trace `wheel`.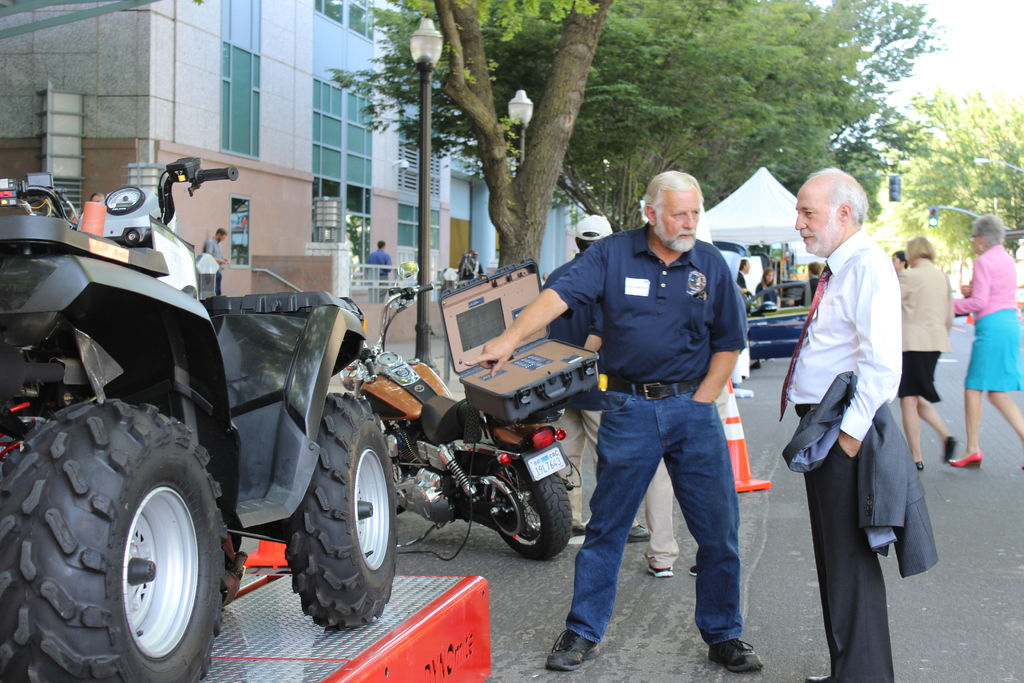
Traced to x1=287, y1=404, x2=392, y2=641.
